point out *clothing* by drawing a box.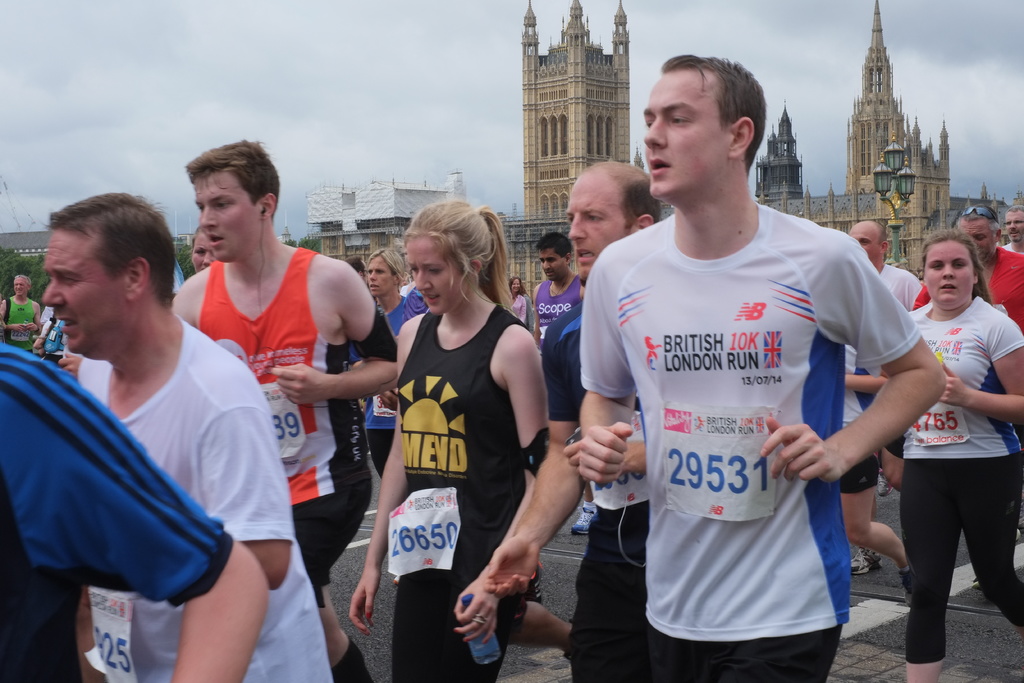
831,335,883,494.
